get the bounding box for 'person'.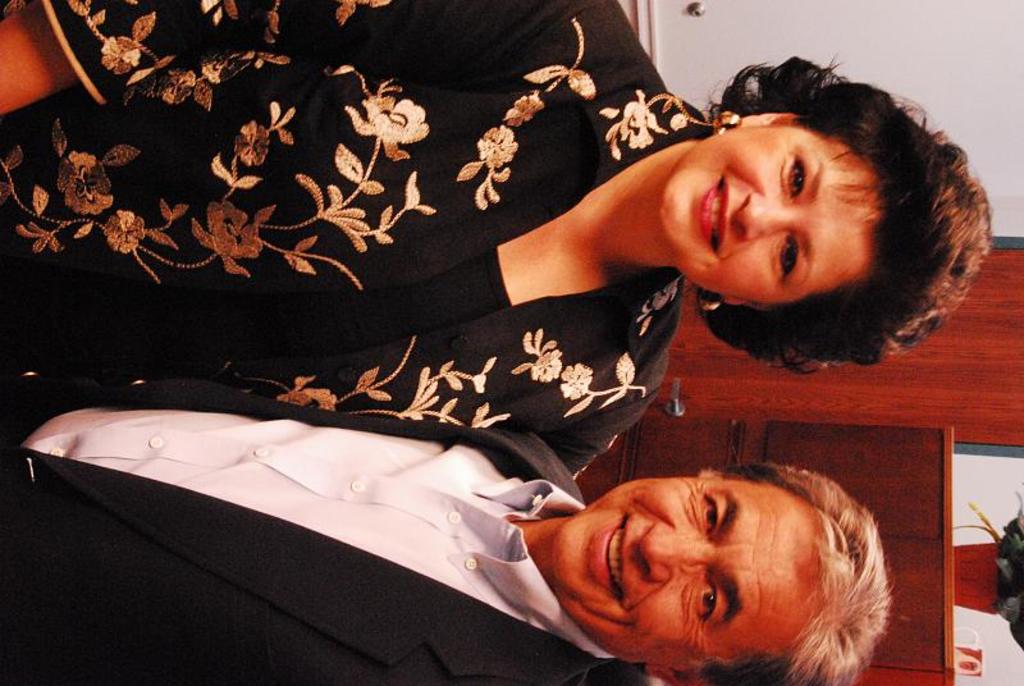
region(0, 0, 1004, 484).
